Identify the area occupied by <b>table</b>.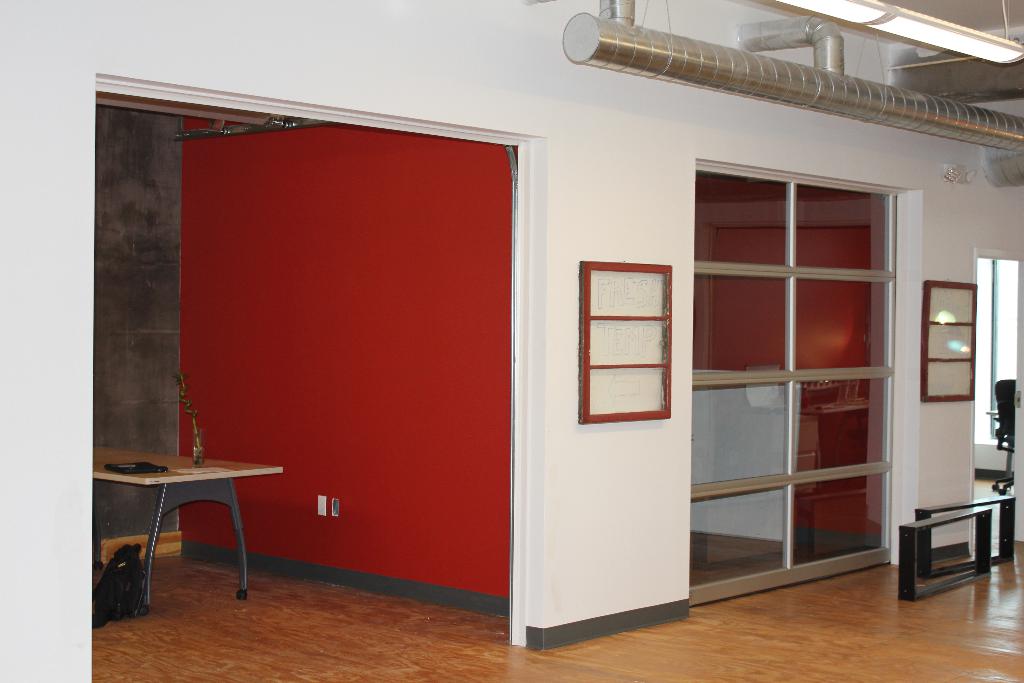
Area: 97 431 264 613.
